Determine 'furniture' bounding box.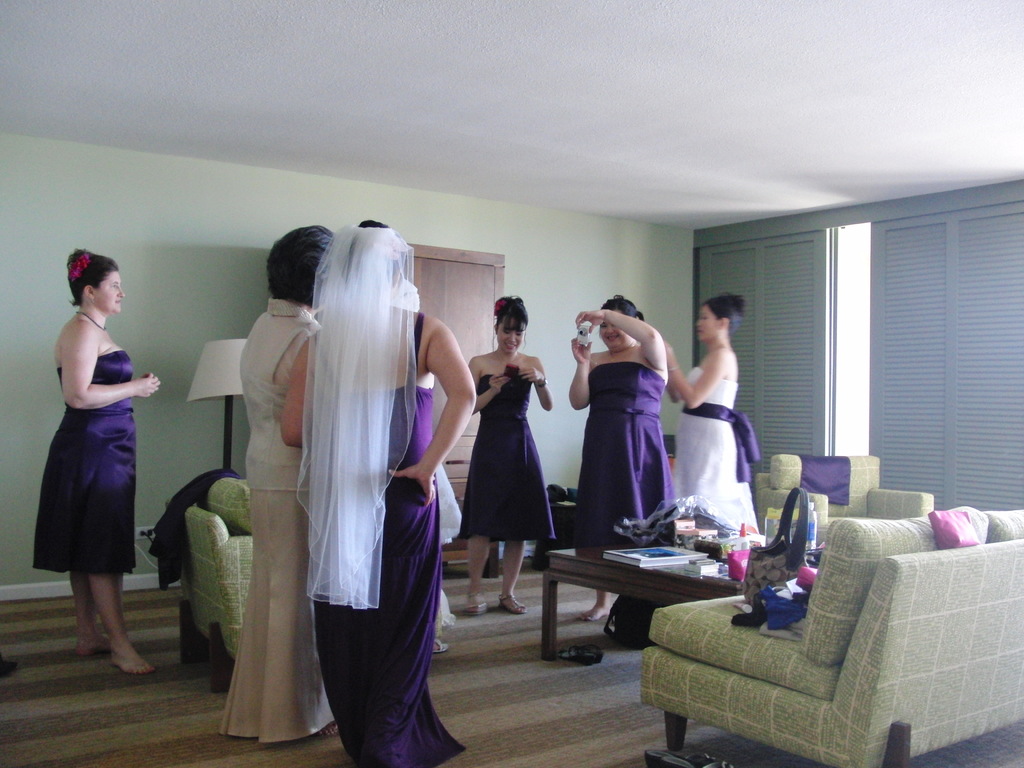
Determined: l=752, t=451, r=933, b=532.
